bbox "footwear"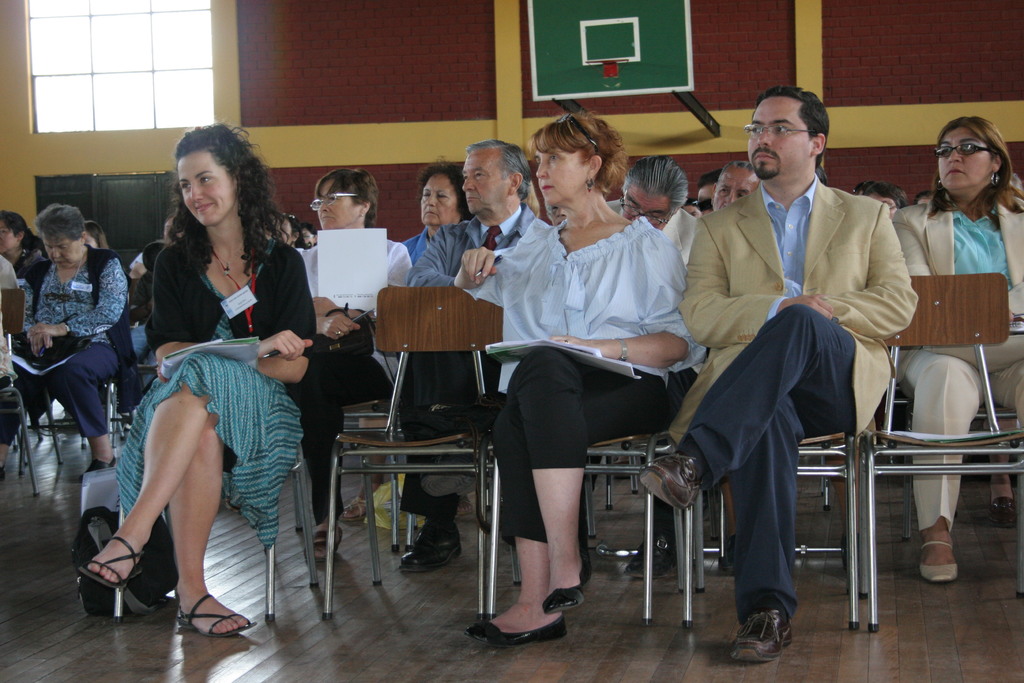
locate(466, 621, 567, 647)
